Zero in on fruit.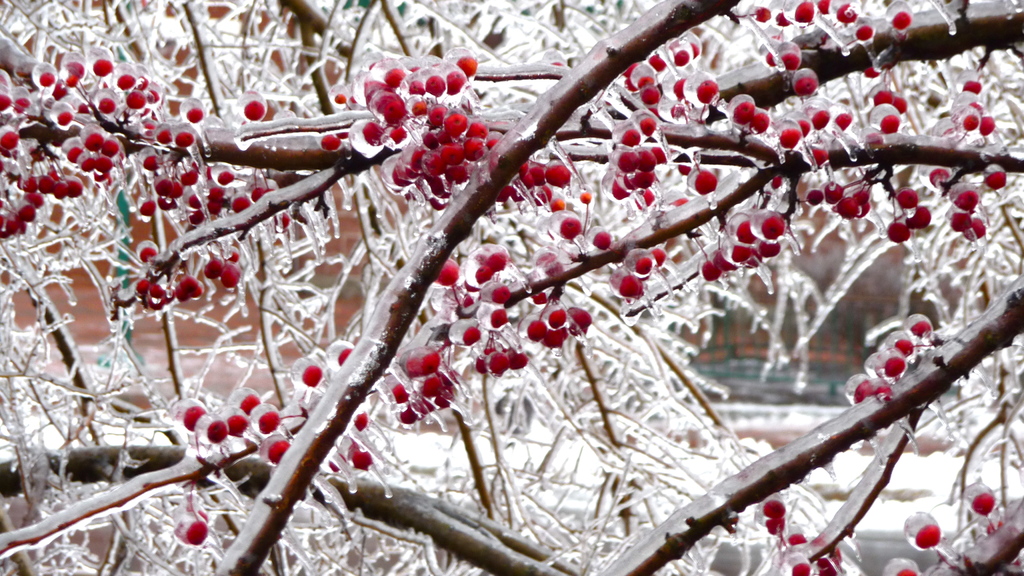
Zeroed in: [left=964, top=79, right=984, bottom=92].
